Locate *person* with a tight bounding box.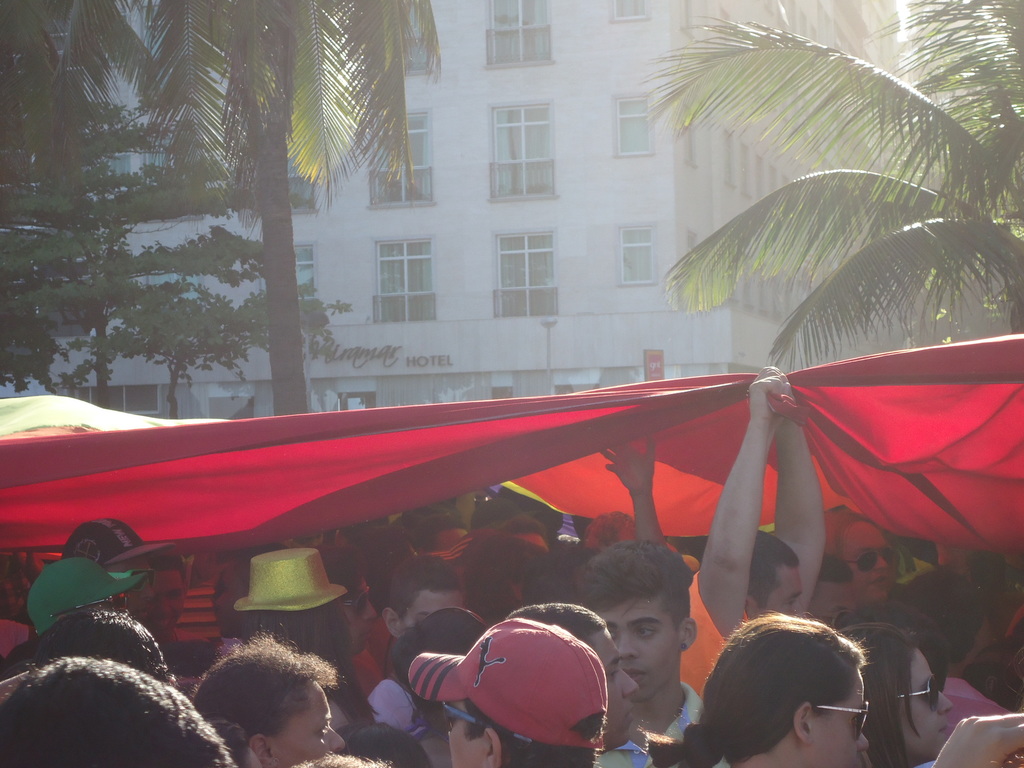
x1=24 y1=518 x2=136 y2=646.
